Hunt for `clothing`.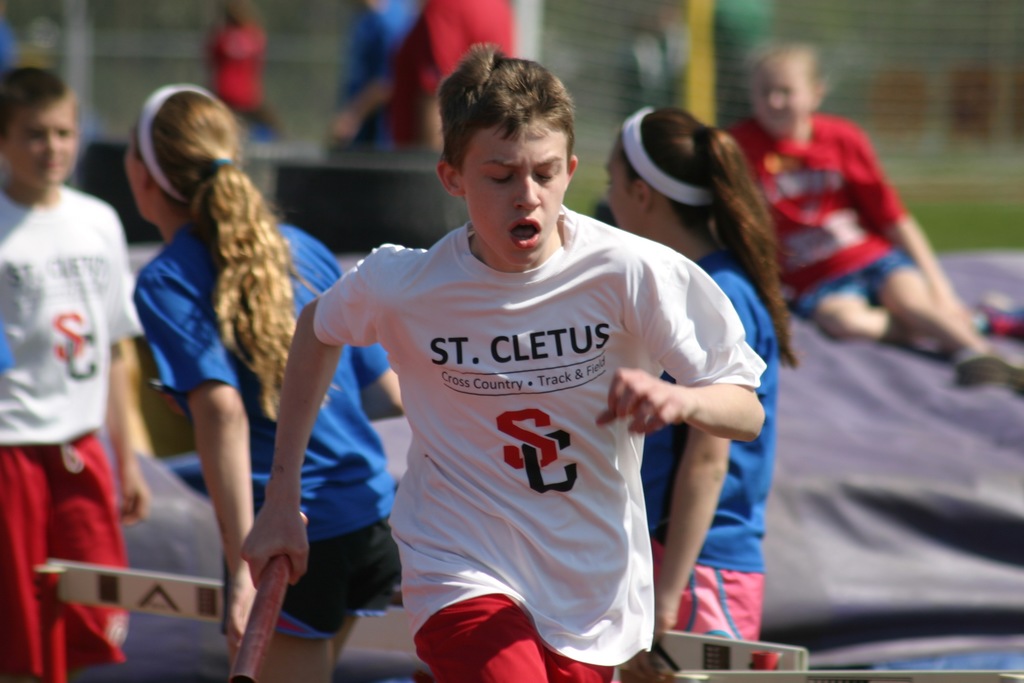
Hunted down at <bbox>314, 199, 768, 682</bbox>.
